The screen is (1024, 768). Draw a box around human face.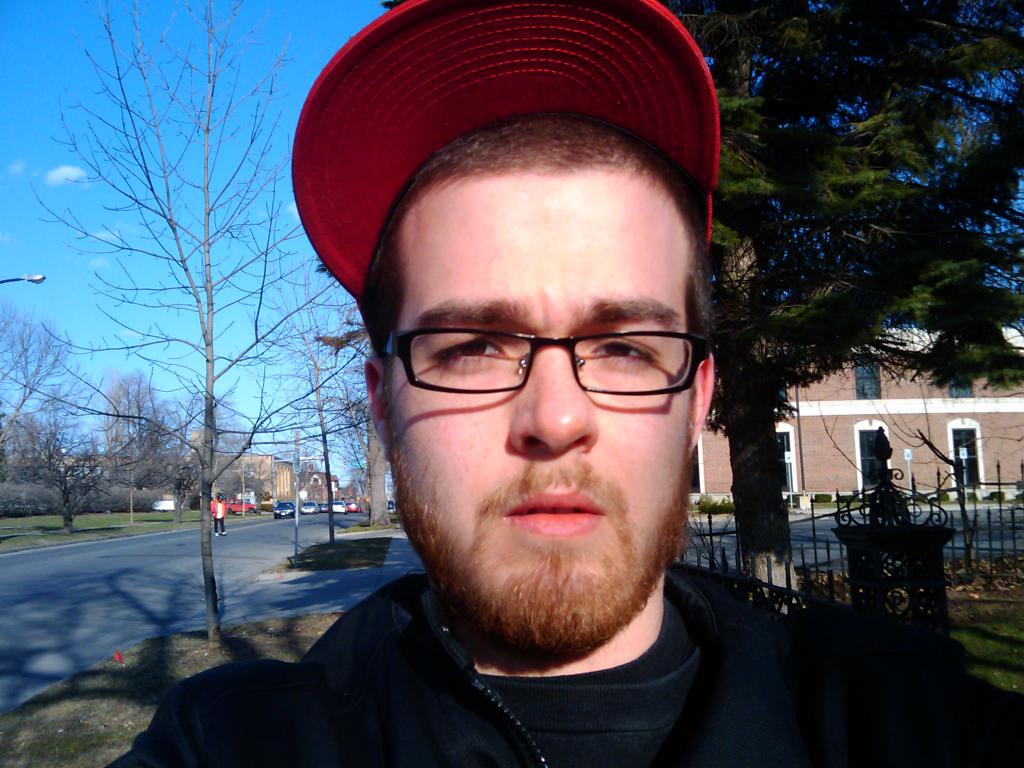
x1=362, y1=105, x2=728, y2=667.
